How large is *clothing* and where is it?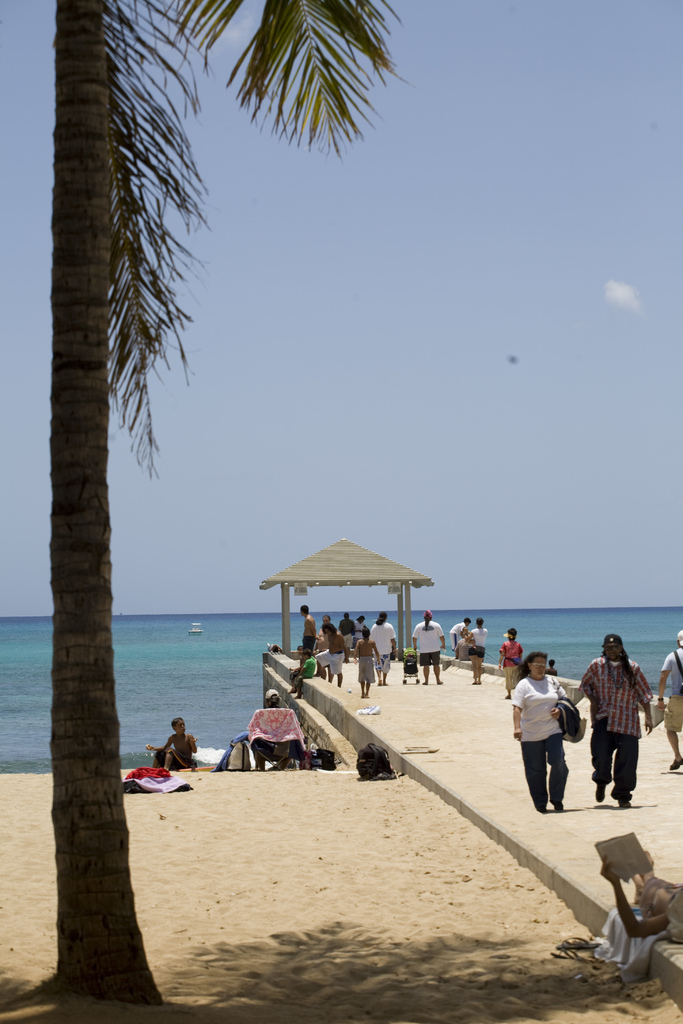
Bounding box: box=[466, 627, 487, 667].
